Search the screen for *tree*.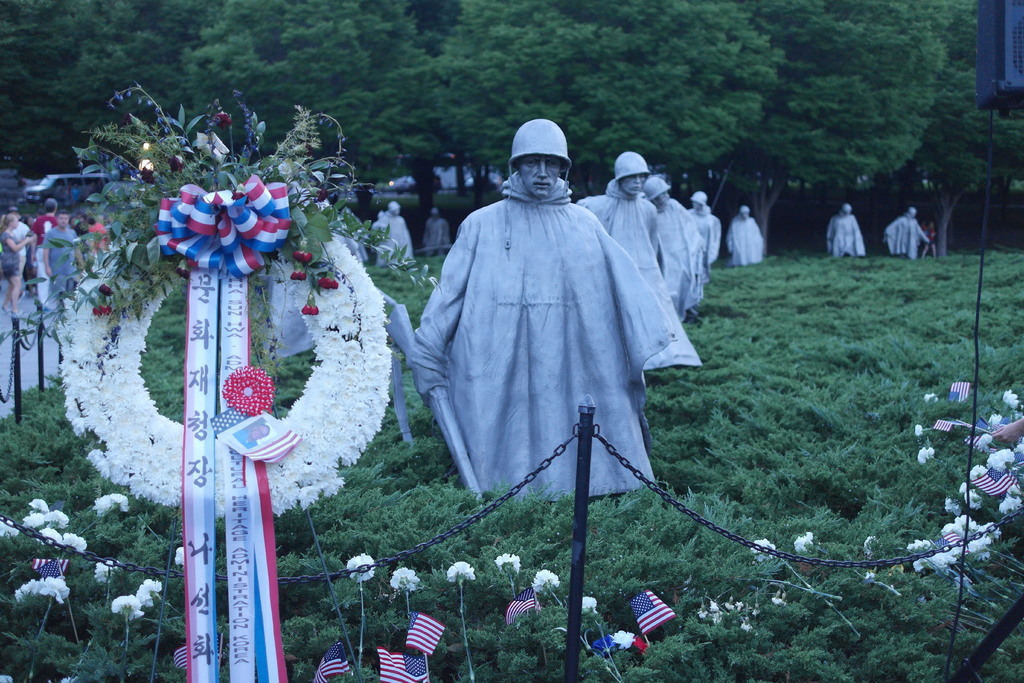
Found at BBox(197, 0, 287, 142).
